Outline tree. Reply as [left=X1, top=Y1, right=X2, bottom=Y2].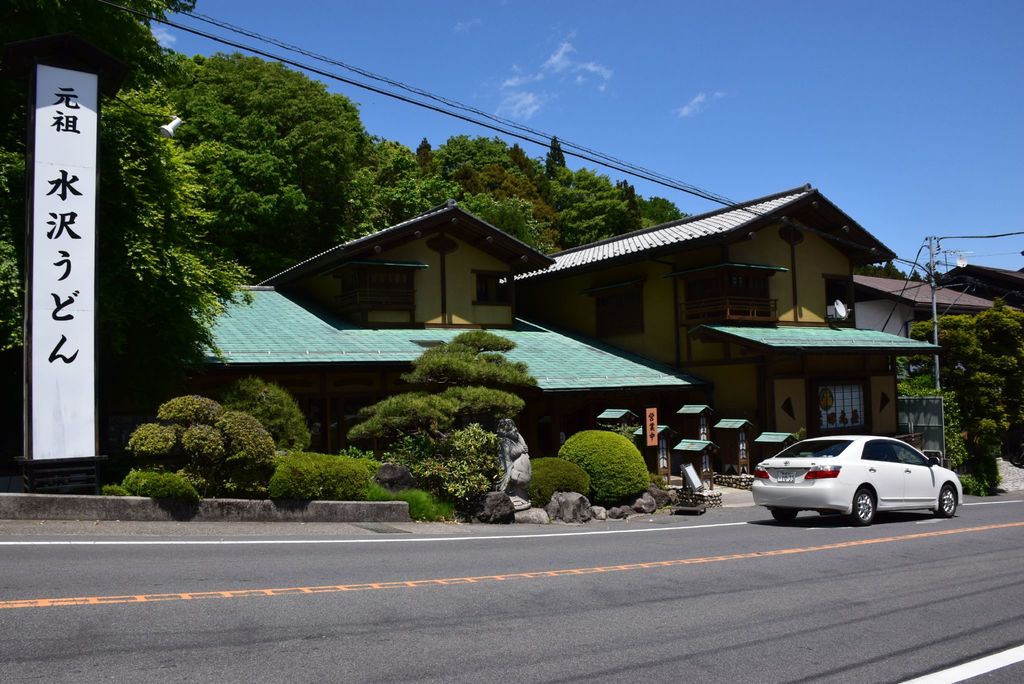
[left=348, top=327, right=535, bottom=444].
